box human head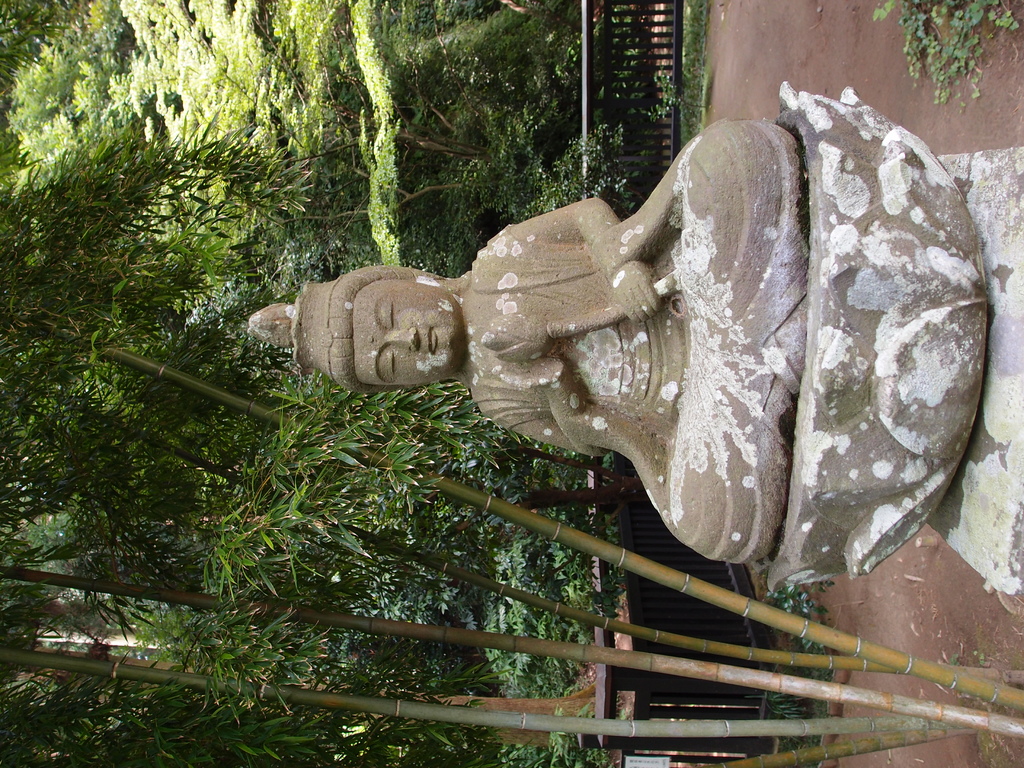
(247,258,457,399)
